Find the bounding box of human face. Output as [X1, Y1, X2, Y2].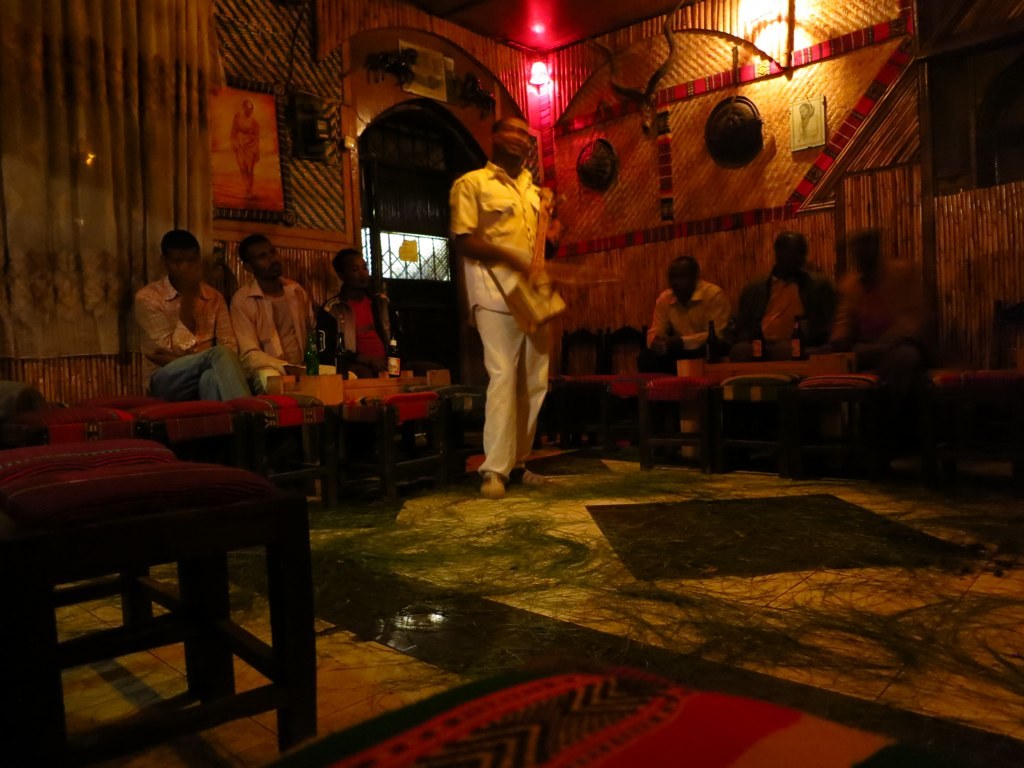
[502, 120, 525, 156].
